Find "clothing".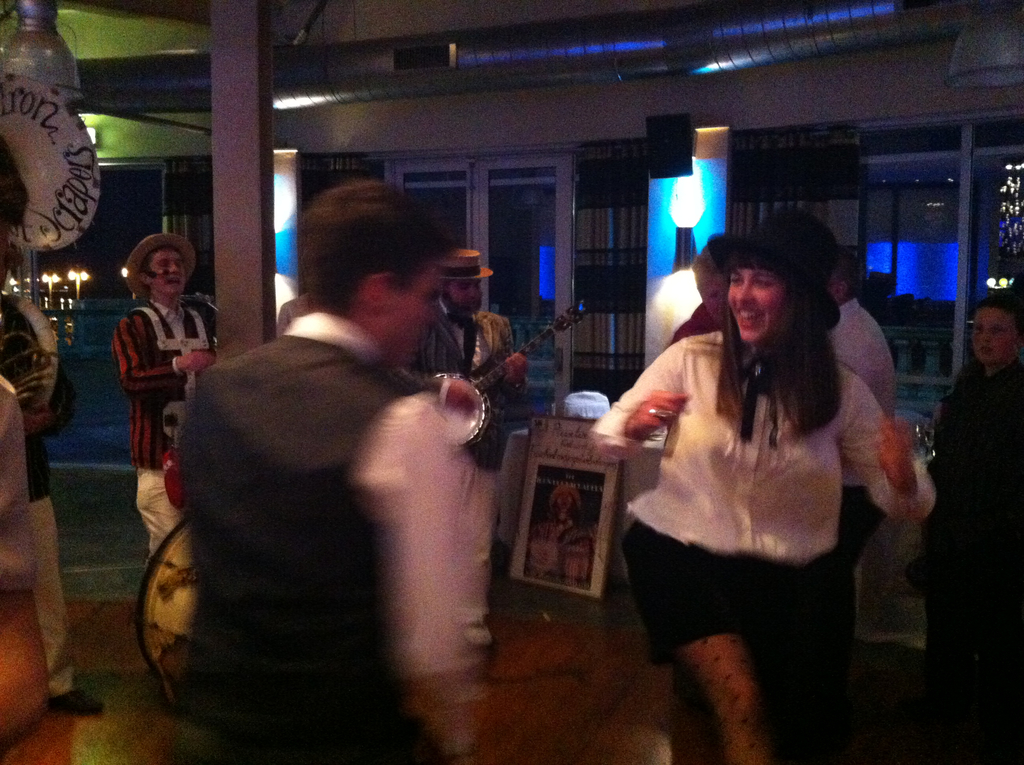
[431,305,513,618].
